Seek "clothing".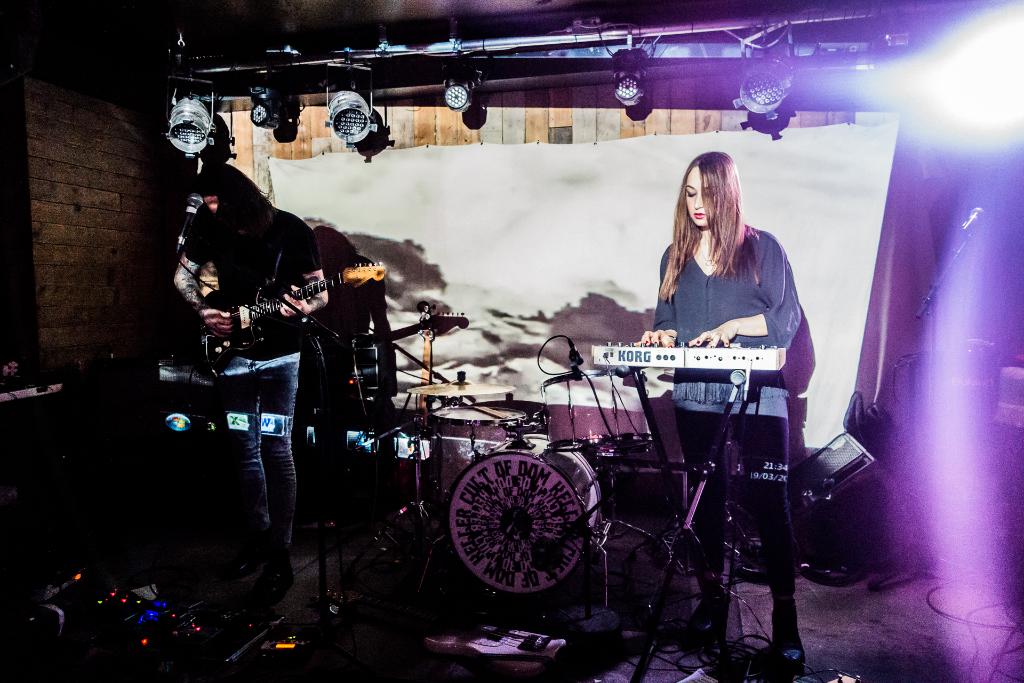
left=182, top=199, right=321, bottom=539.
